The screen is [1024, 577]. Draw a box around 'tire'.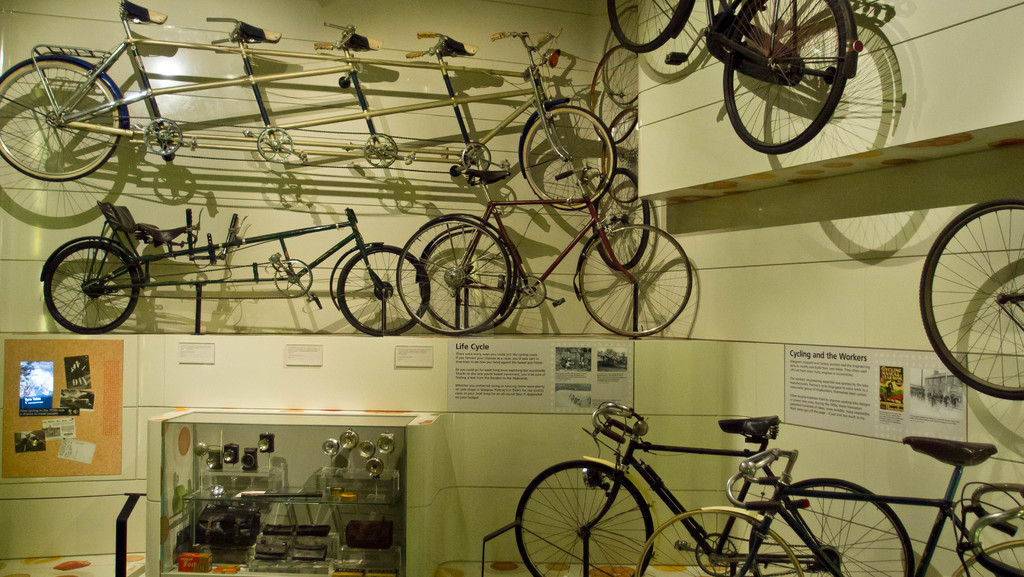
select_region(44, 241, 137, 334).
